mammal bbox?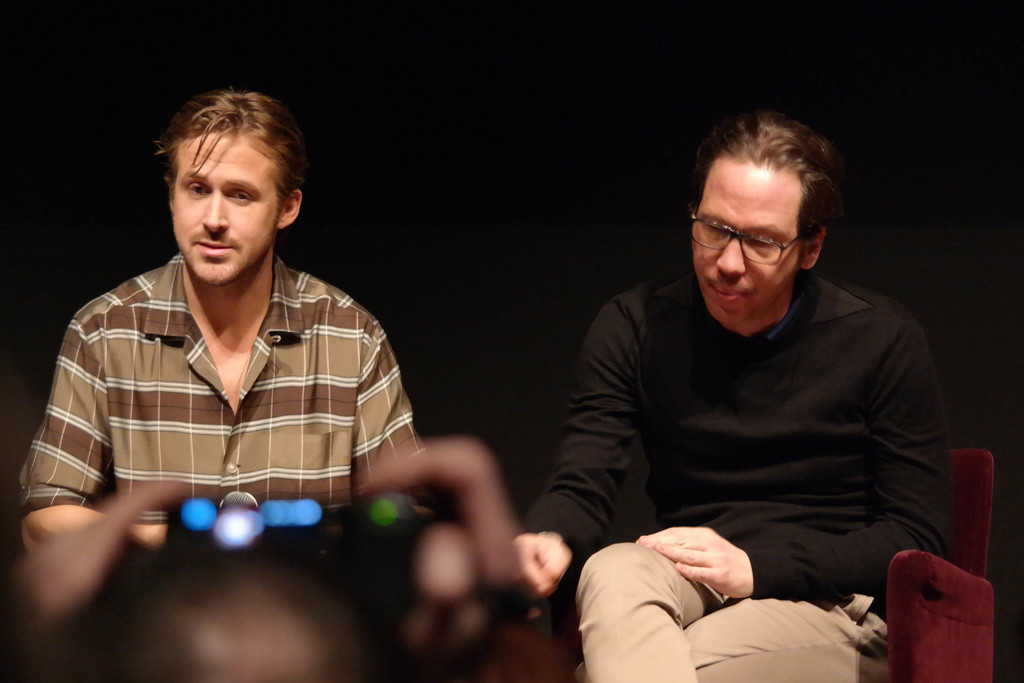
bbox=(508, 120, 991, 668)
